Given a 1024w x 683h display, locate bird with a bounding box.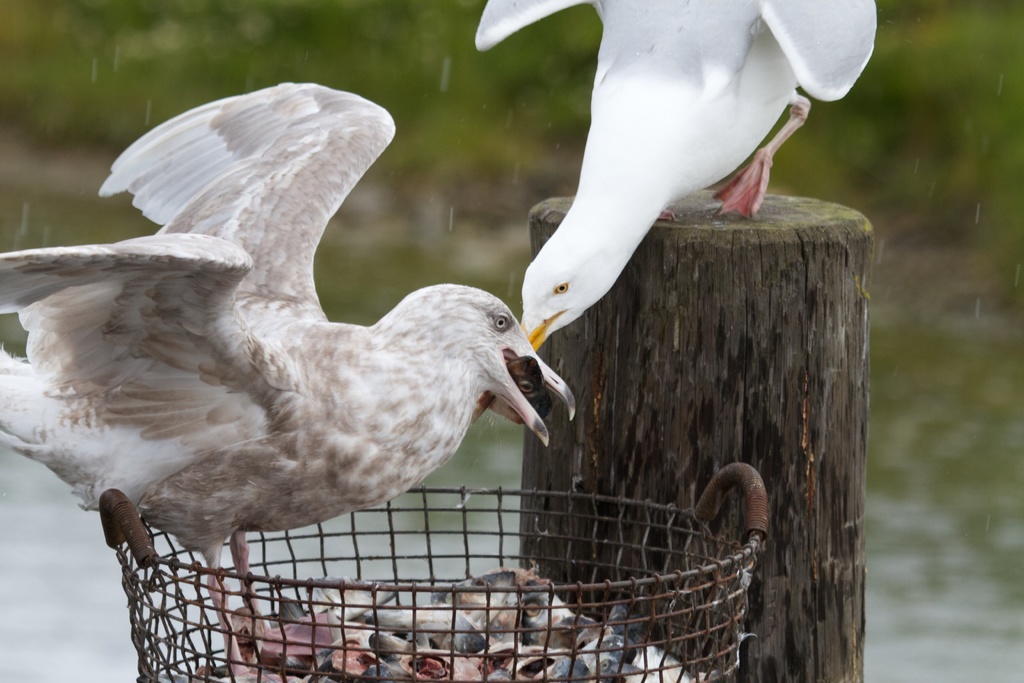
Located: crop(0, 79, 572, 682).
